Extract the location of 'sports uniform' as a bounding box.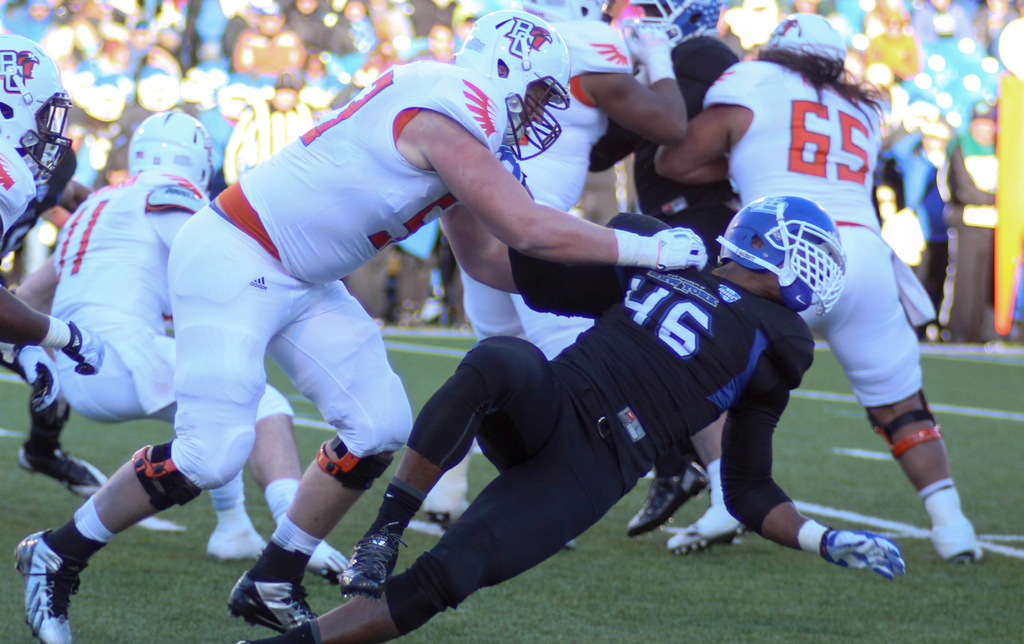
region(168, 140, 794, 620).
